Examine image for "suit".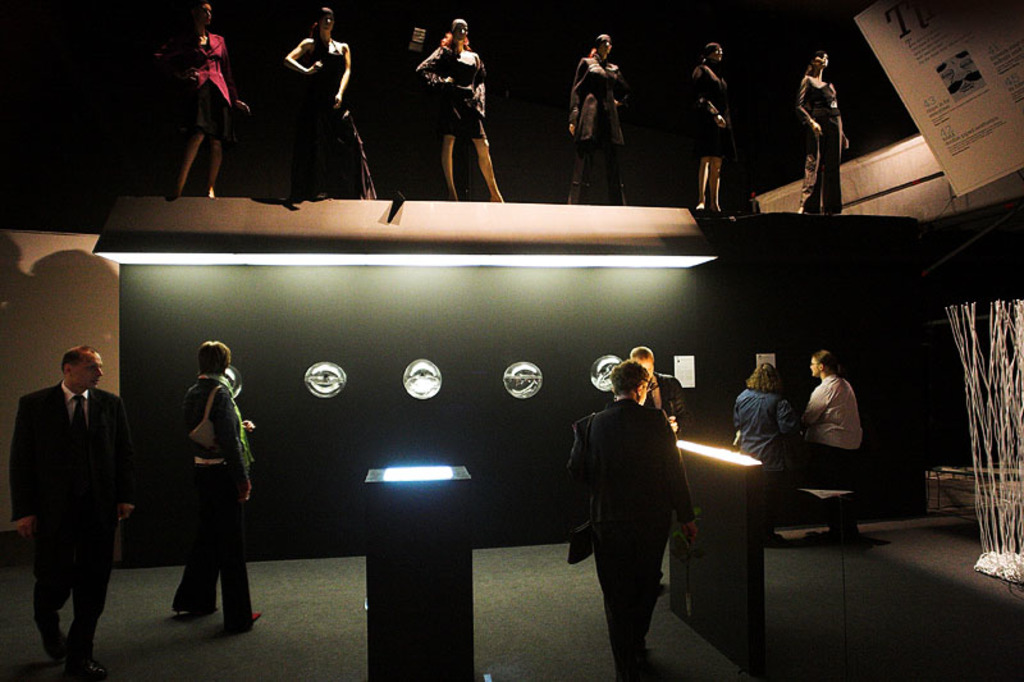
Examination result: (566,398,694,665).
